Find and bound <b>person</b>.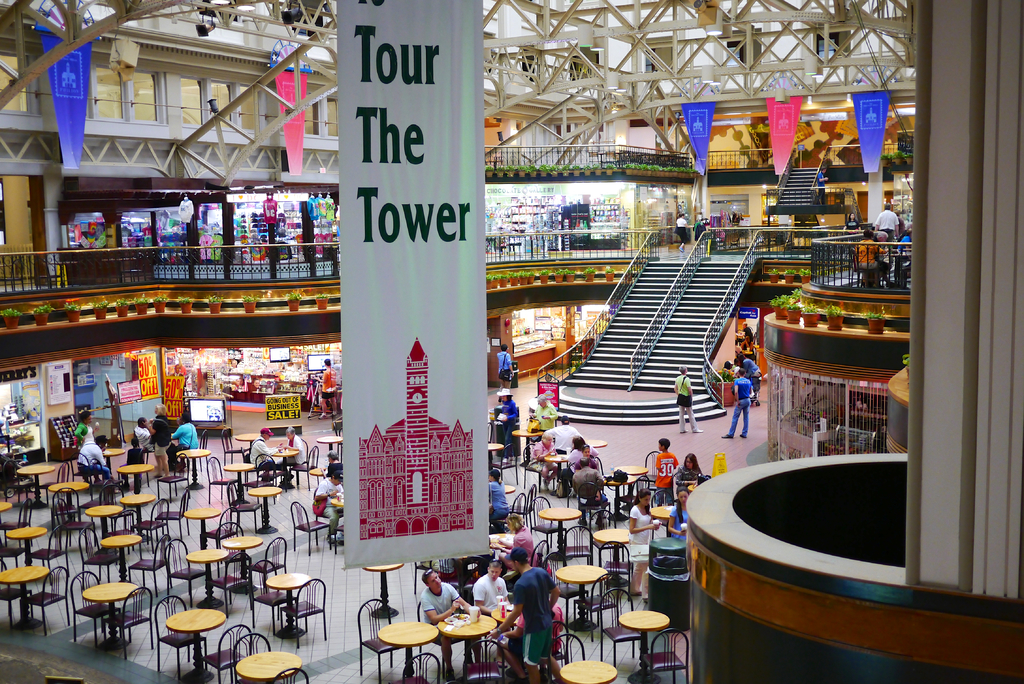
Bound: <bbox>510, 560, 556, 683</bbox>.
